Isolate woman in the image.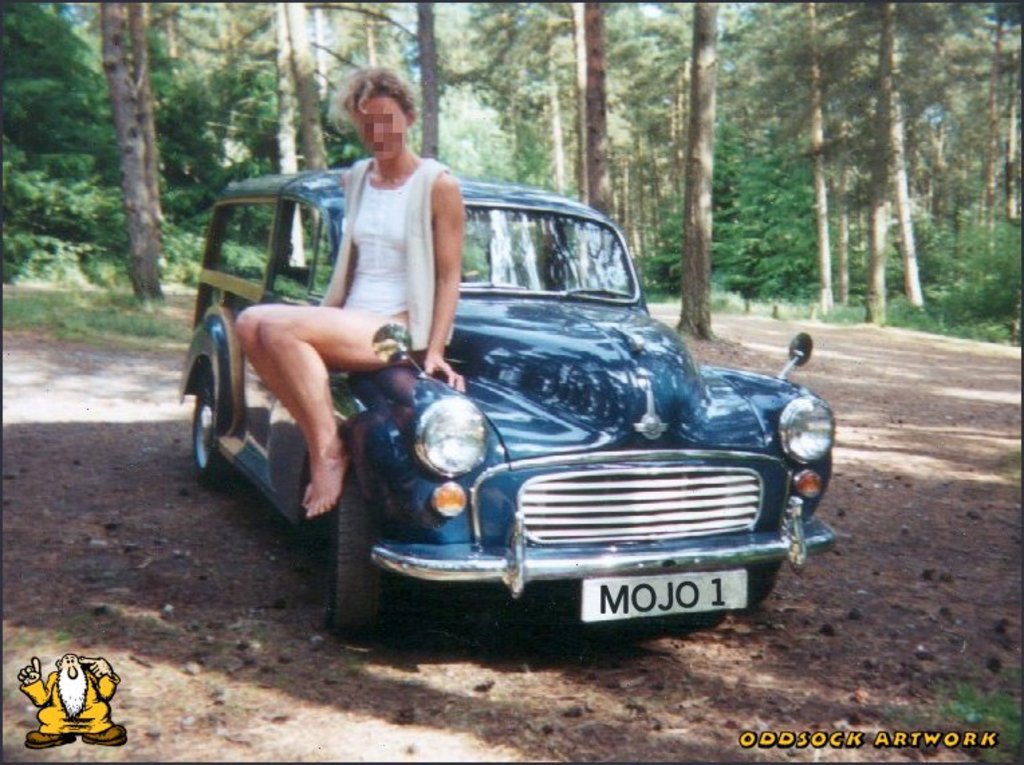
Isolated region: <bbox>252, 80, 476, 569</bbox>.
